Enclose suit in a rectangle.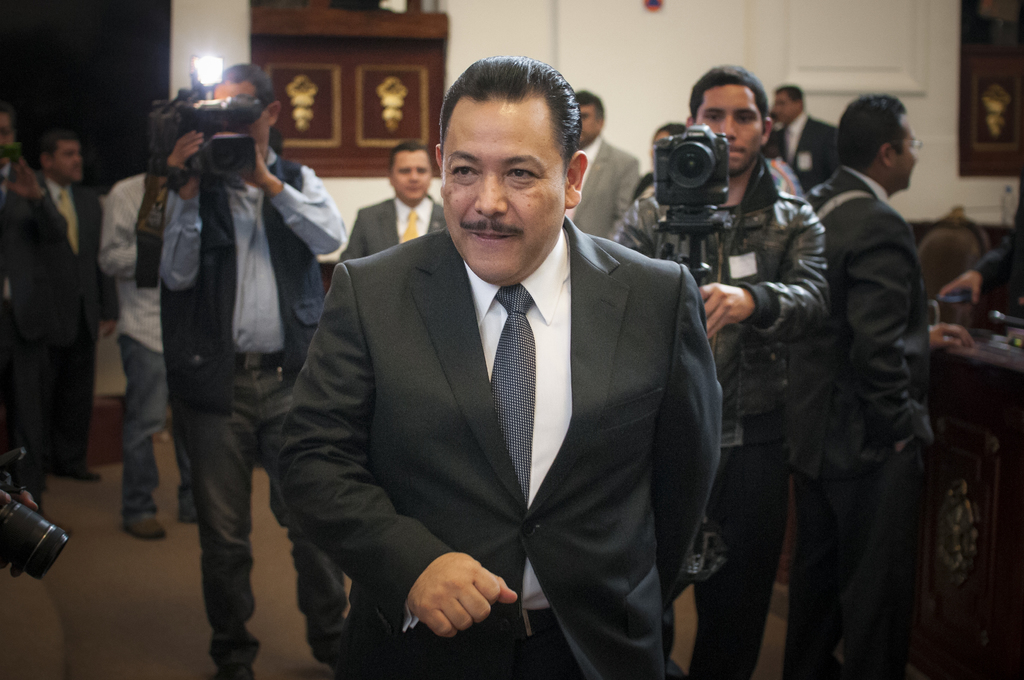
<bbox>0, 170, 119, 495</bbox>.
